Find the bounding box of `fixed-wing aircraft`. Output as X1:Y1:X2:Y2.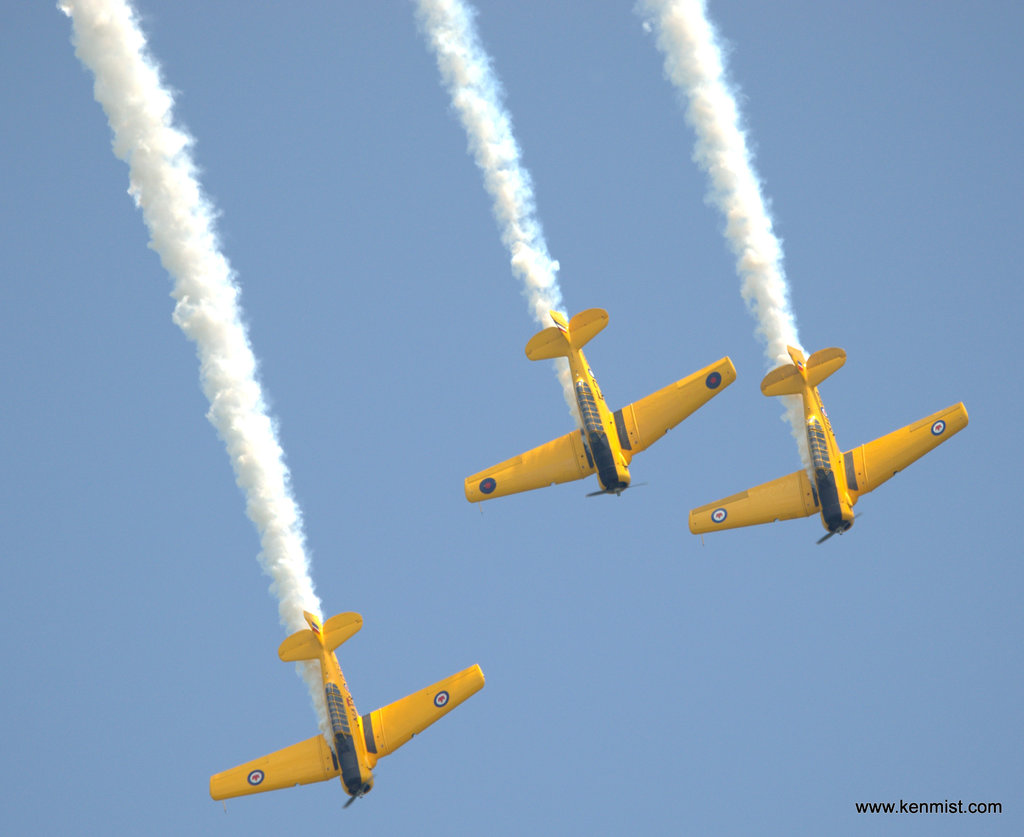
467:303:742:498.
